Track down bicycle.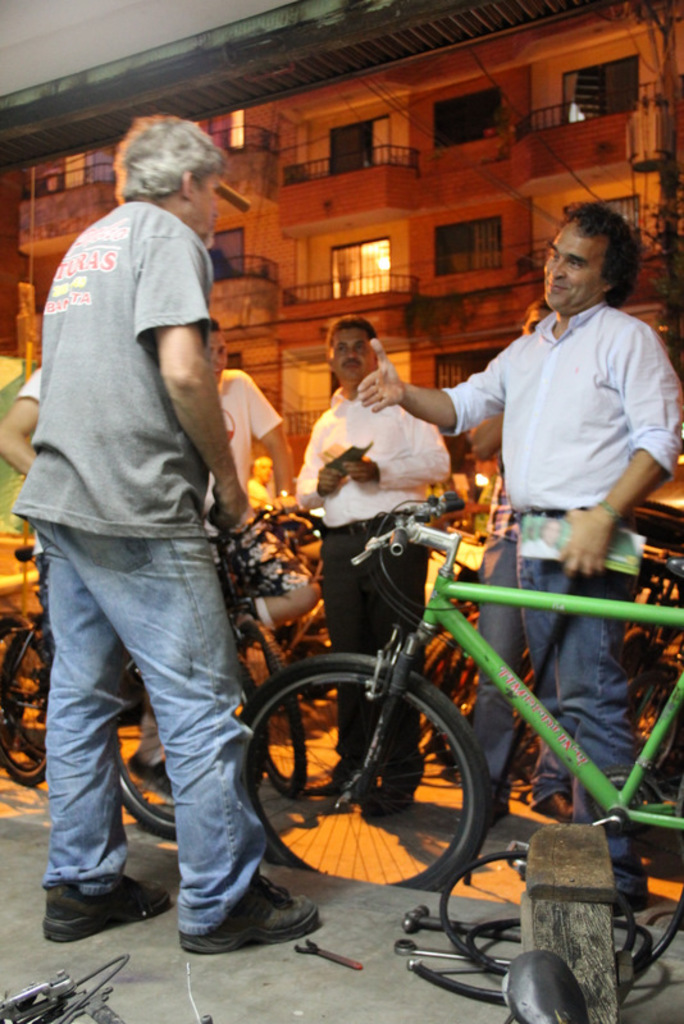
Tracked to box=[245, 502, 414, 673].
